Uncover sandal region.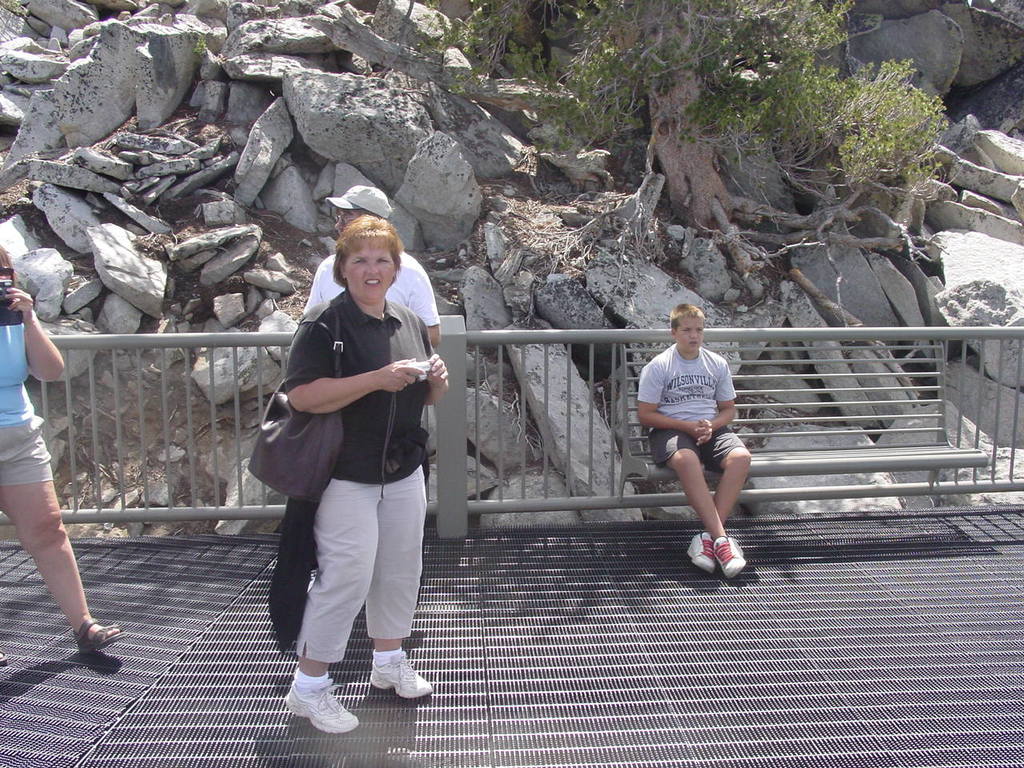
Uncovered: box(0, 647, 11, 671).
